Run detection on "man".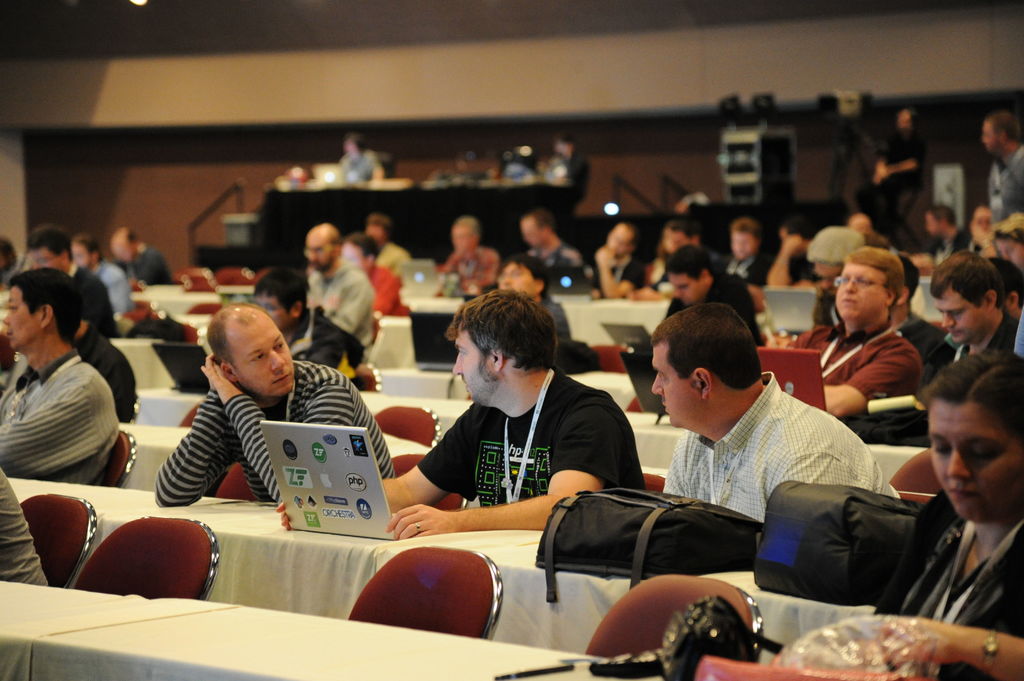
Result: bbox=[920, 204, 976, 268].
